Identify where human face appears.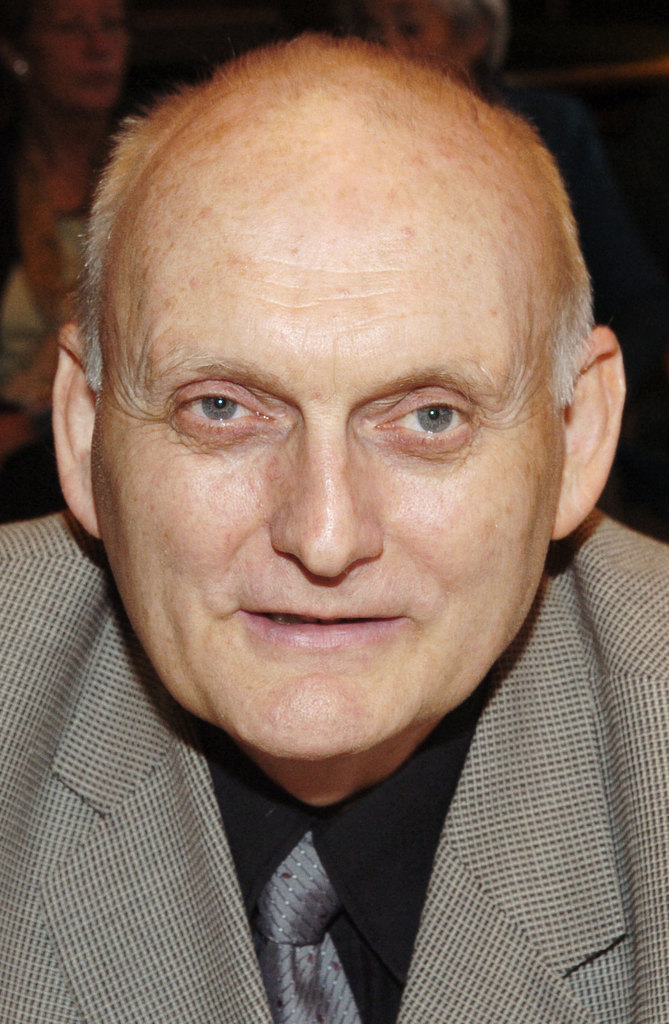
Appears at select_region(99, 145, 577, 771).
